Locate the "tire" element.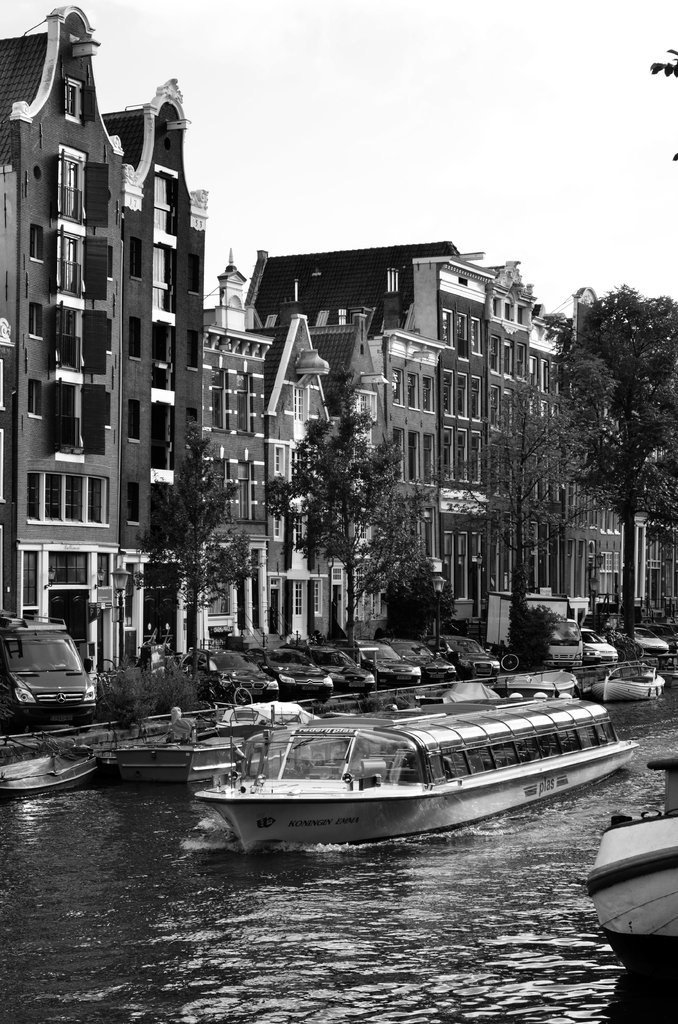
Element bbox: select_region(360, 684, 374, 692).
